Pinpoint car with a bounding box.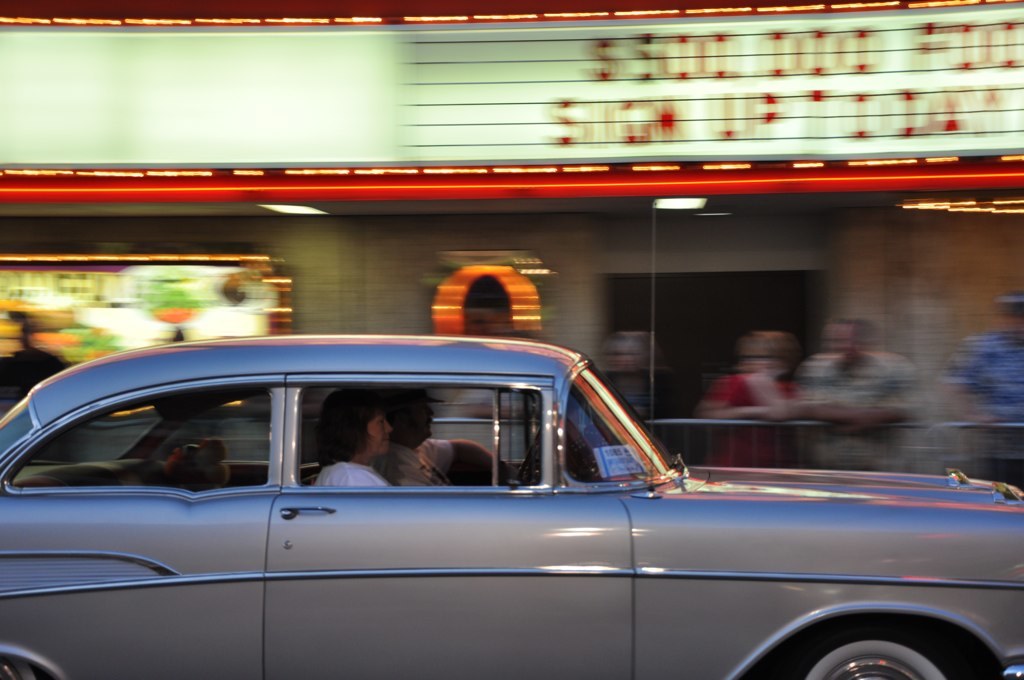
[0, 333, 1023, 674].
